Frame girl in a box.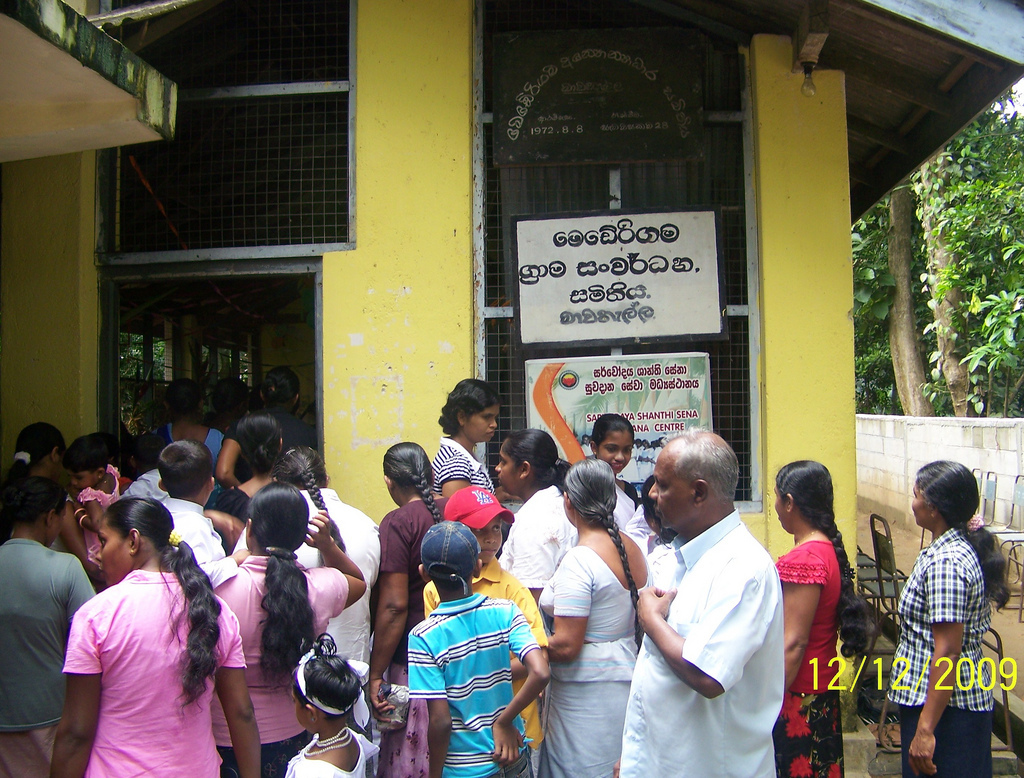
(63, 438, 124, 575).
